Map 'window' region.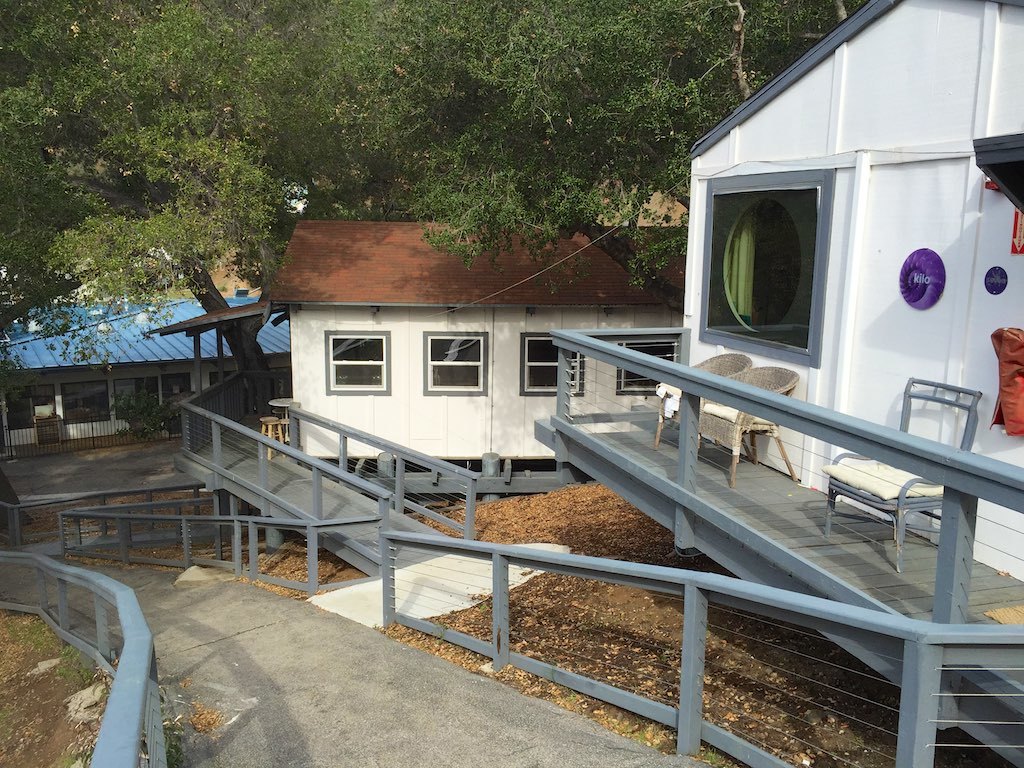
Mapped to l=117, t=384, r=159, b=423.
